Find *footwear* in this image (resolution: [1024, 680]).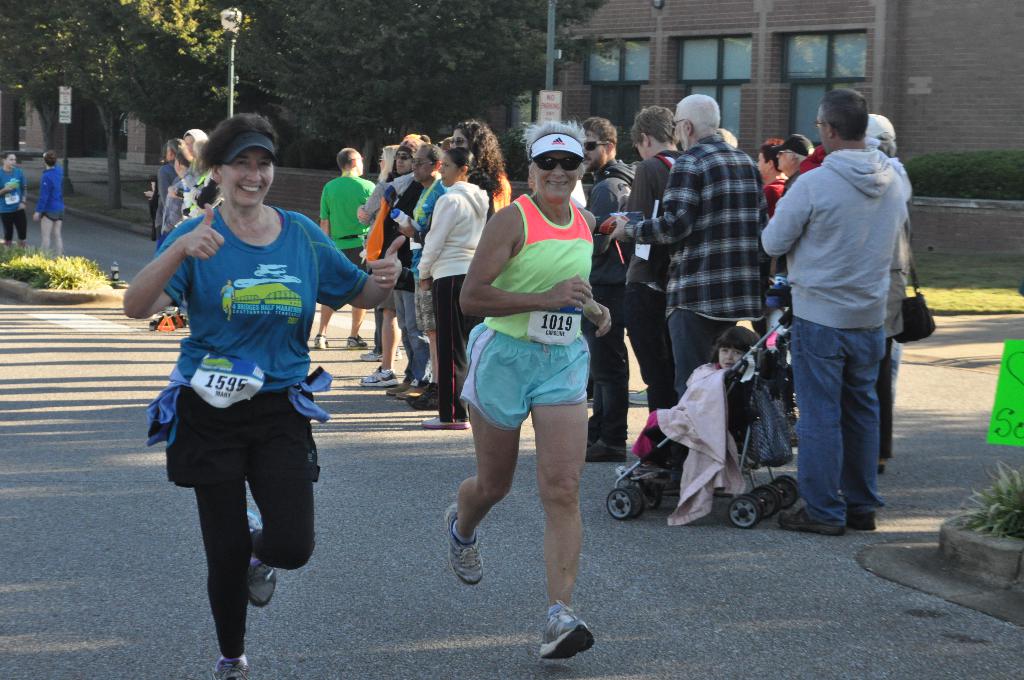
876:464:885:476.
